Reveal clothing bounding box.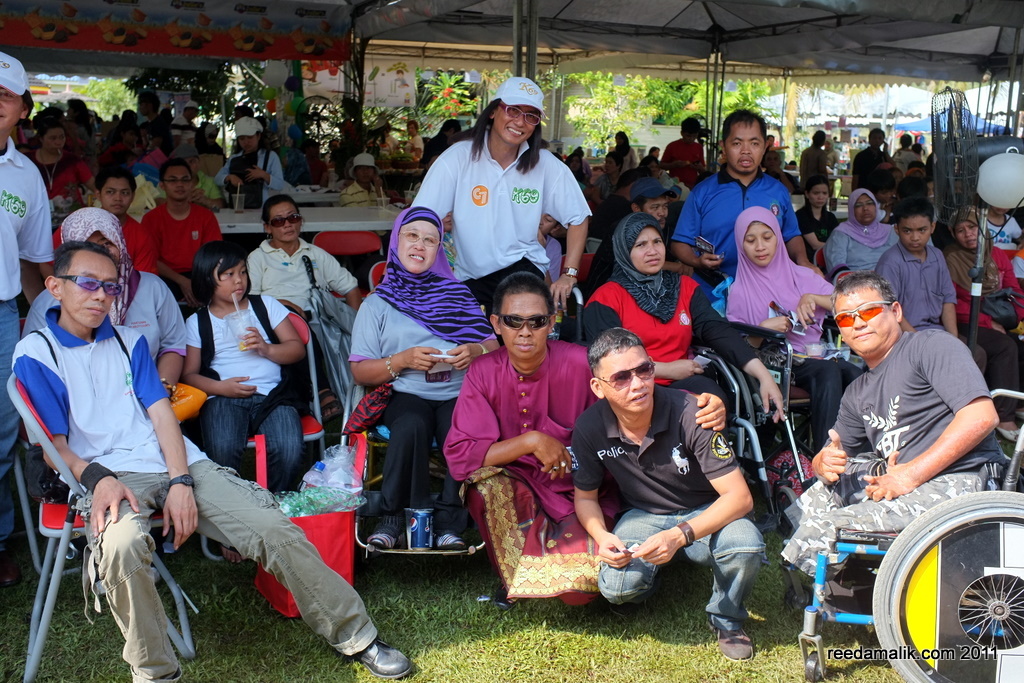
Revealed: [0, 207, 29, 311].
